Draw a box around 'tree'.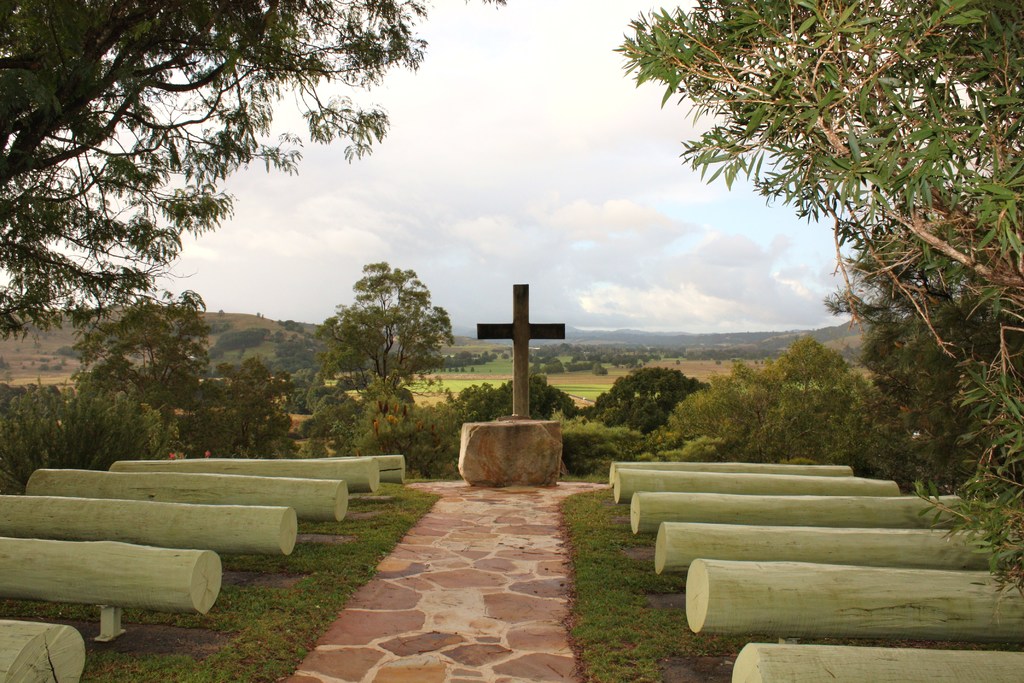
(left=49, top=286, right=307, bottom=461).
